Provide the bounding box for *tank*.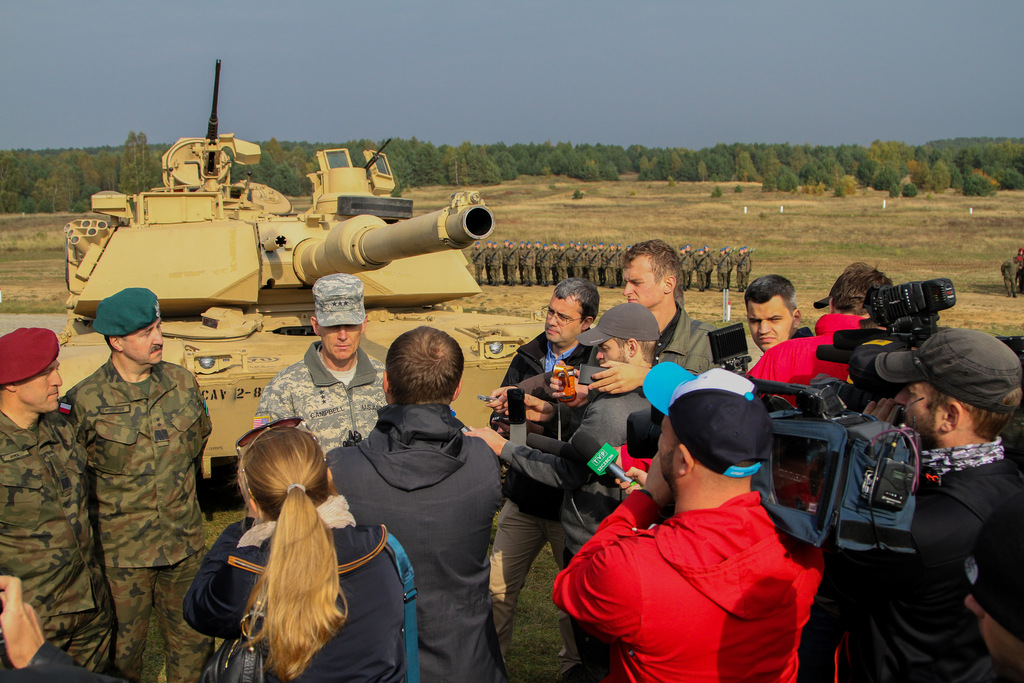
(x1=54, y1=57, x2=598, y2=477).
